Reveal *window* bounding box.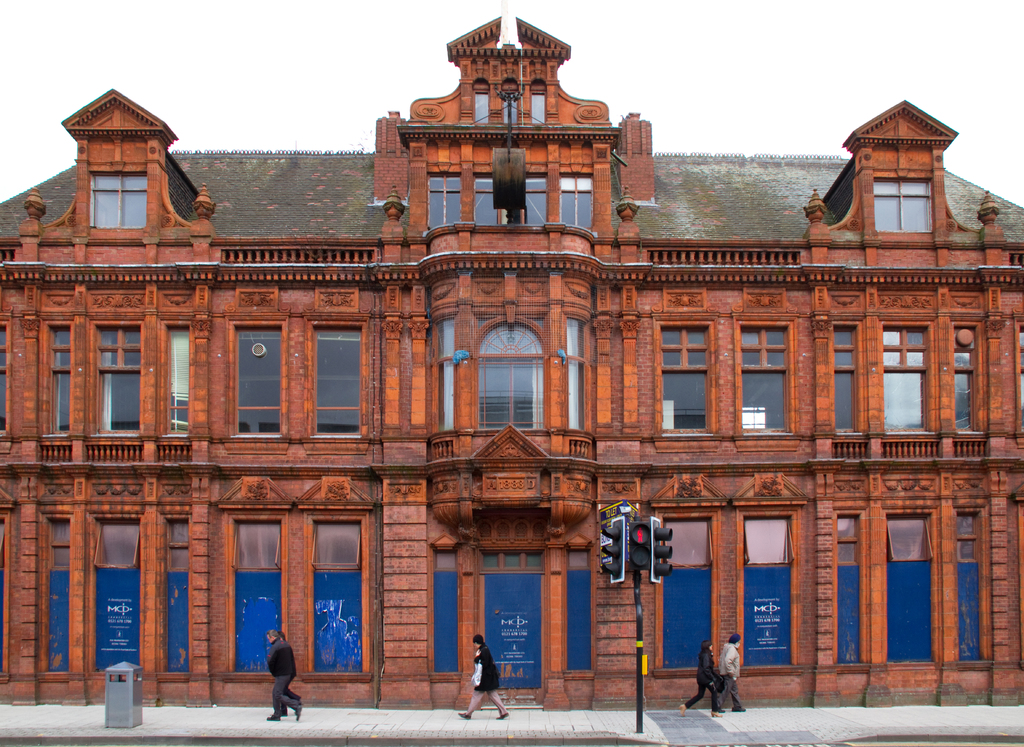
Revealed: (88, 171, 147, 227).
